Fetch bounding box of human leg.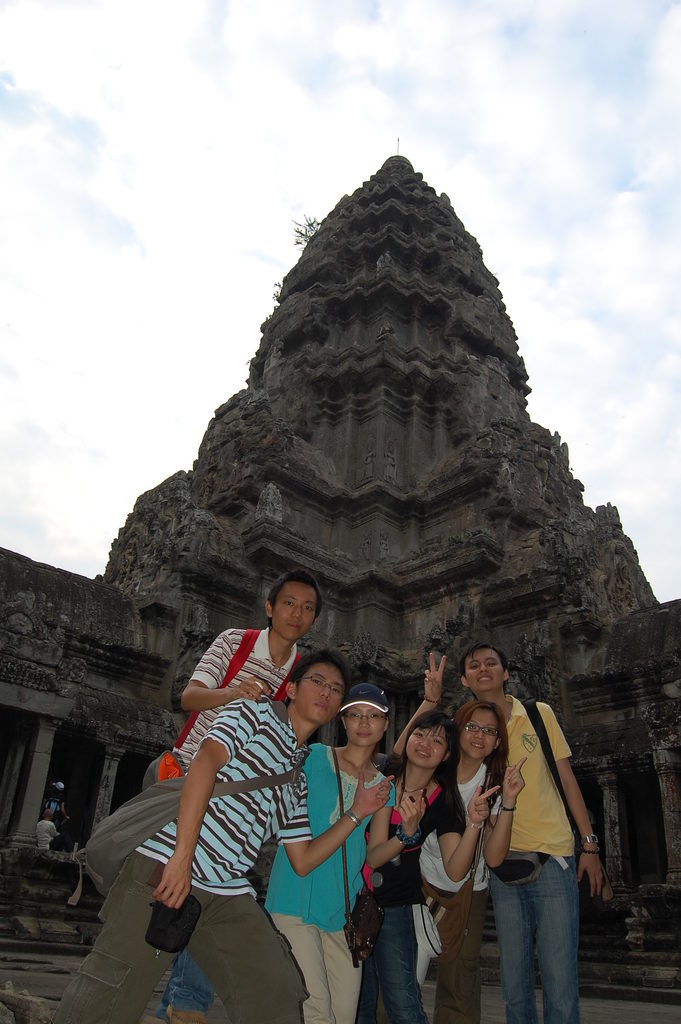
Bbox: select_region(539, 851, 583, 1023).
